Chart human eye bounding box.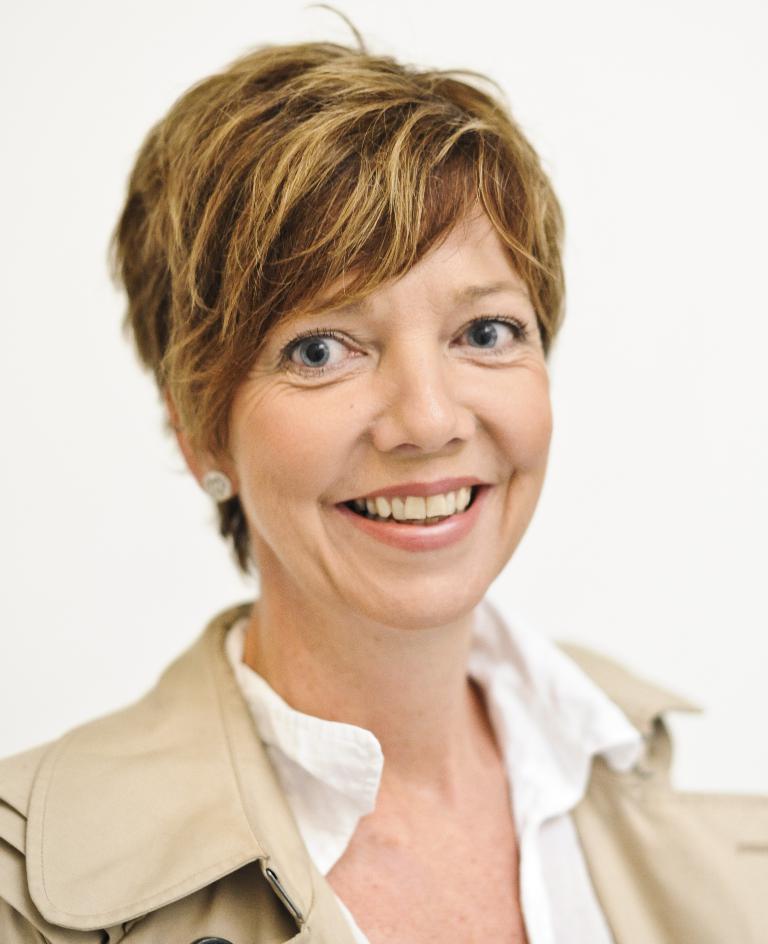
Charted: 445:304:535:355.
